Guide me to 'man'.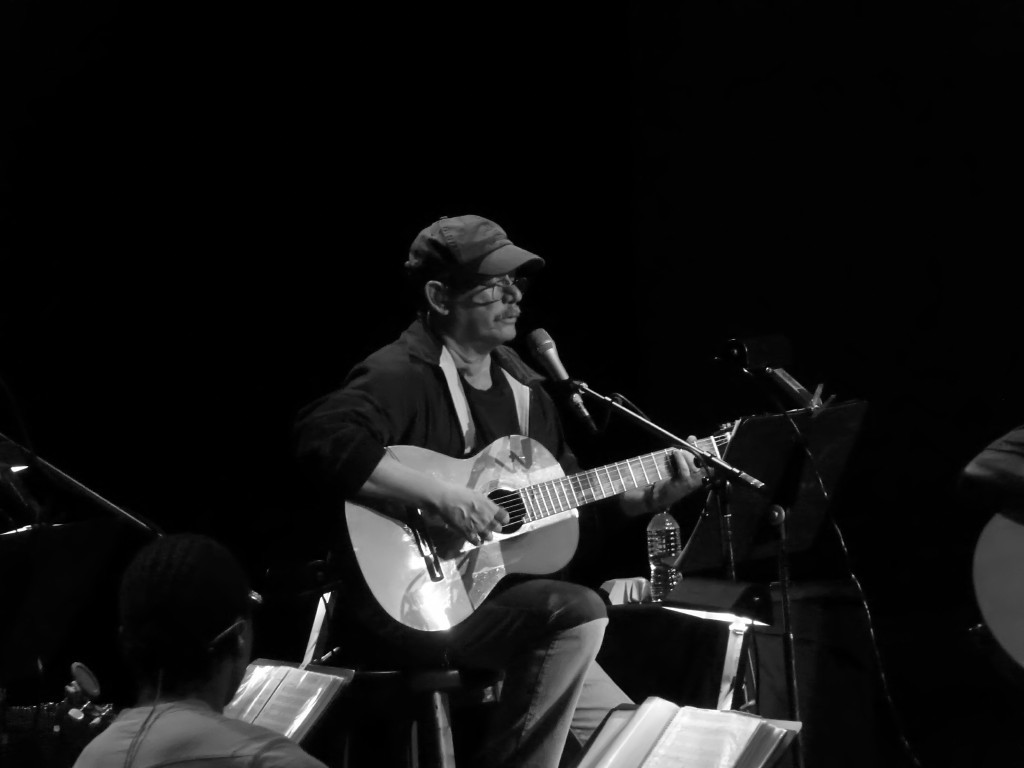
Guidance: bbox=(70, 531, 329, 767).
